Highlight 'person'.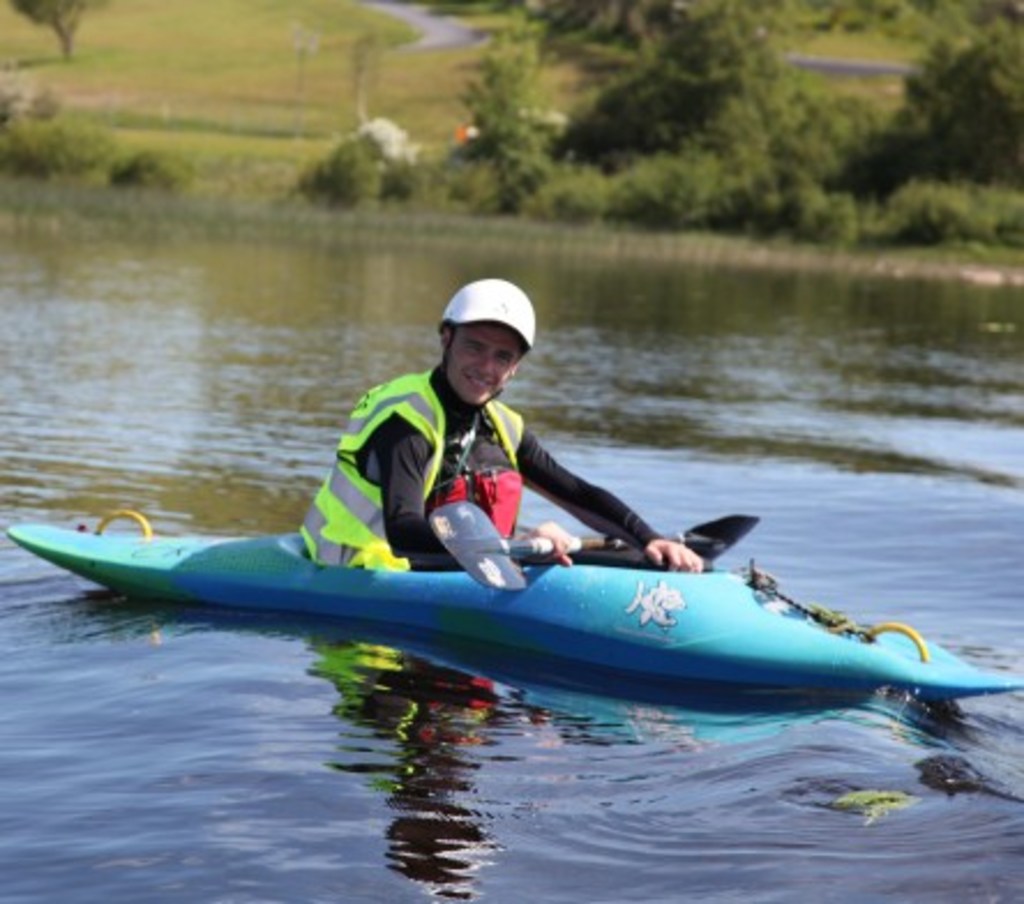
Highlighted region: region(307, 286, 609, 588).
